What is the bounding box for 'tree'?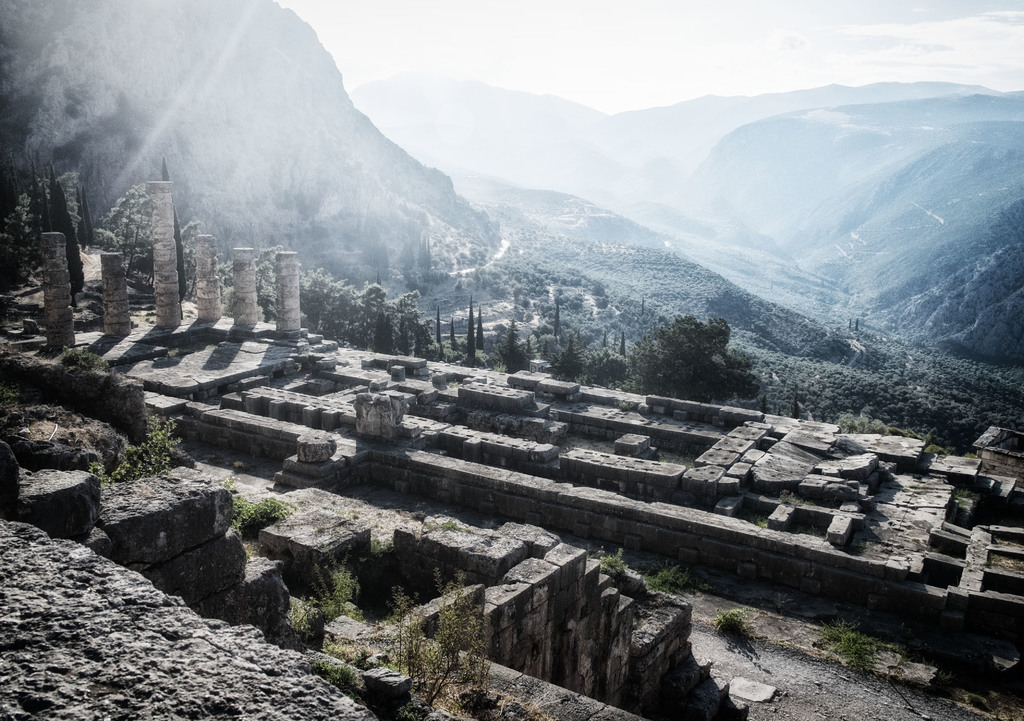
select_region(163, 155, 188, 311).
